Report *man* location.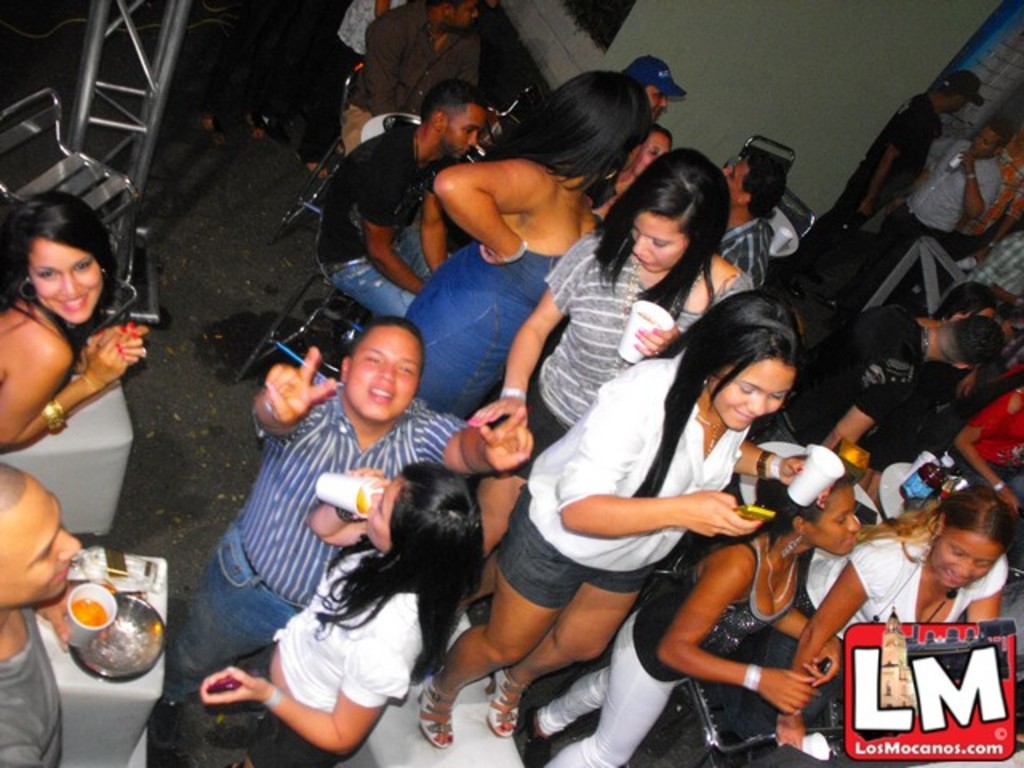
Report: 854, 115, 1002, 307.
